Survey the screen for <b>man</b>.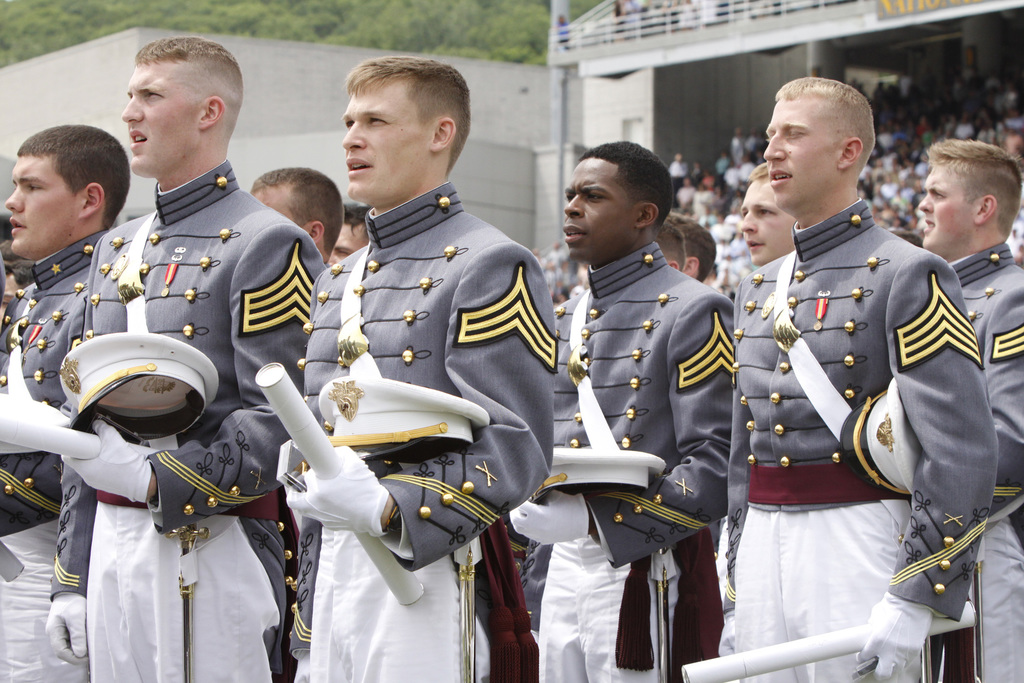
Survey found: x1=886 y1=129 x2=1023 y2=682.
